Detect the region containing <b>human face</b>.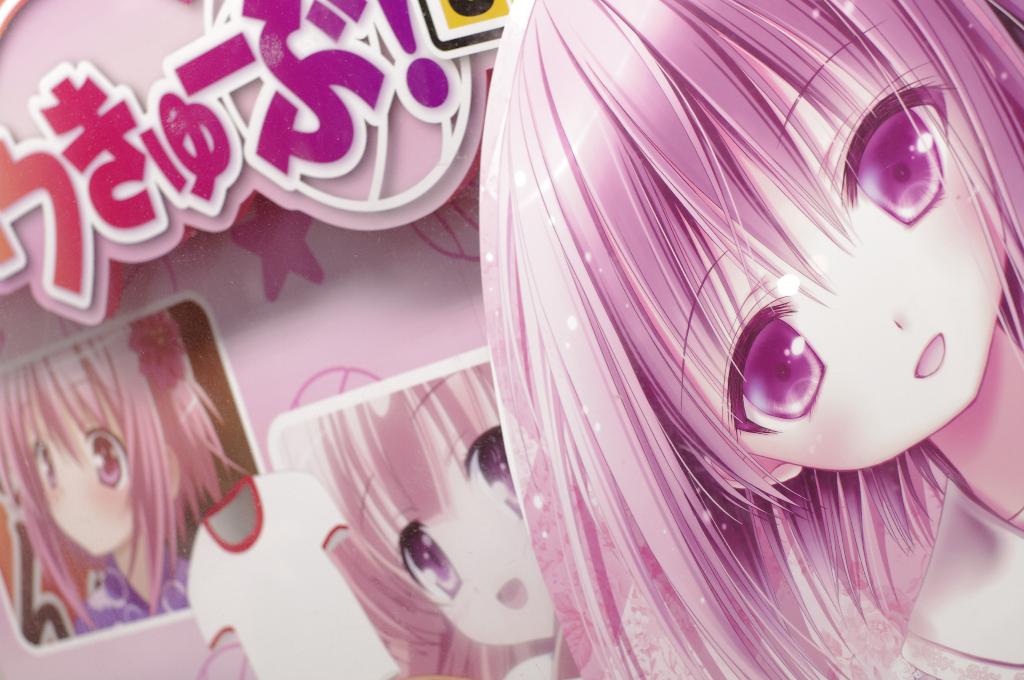
(25,402,158,560).
